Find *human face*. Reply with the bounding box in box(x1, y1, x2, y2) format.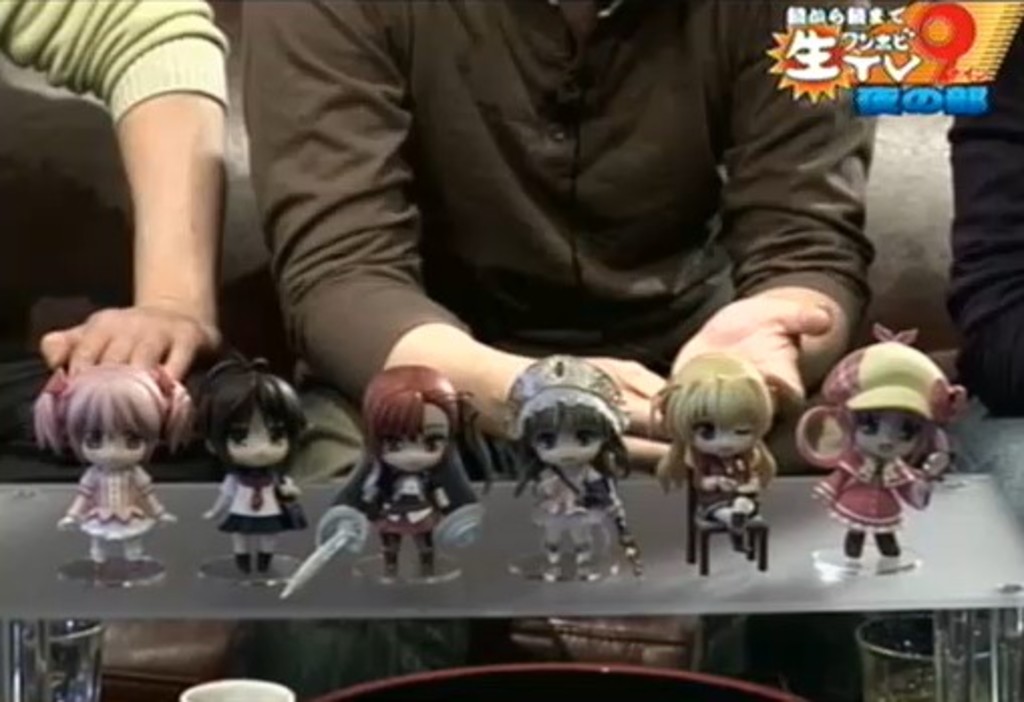
box(531, 420, 604, 467).
